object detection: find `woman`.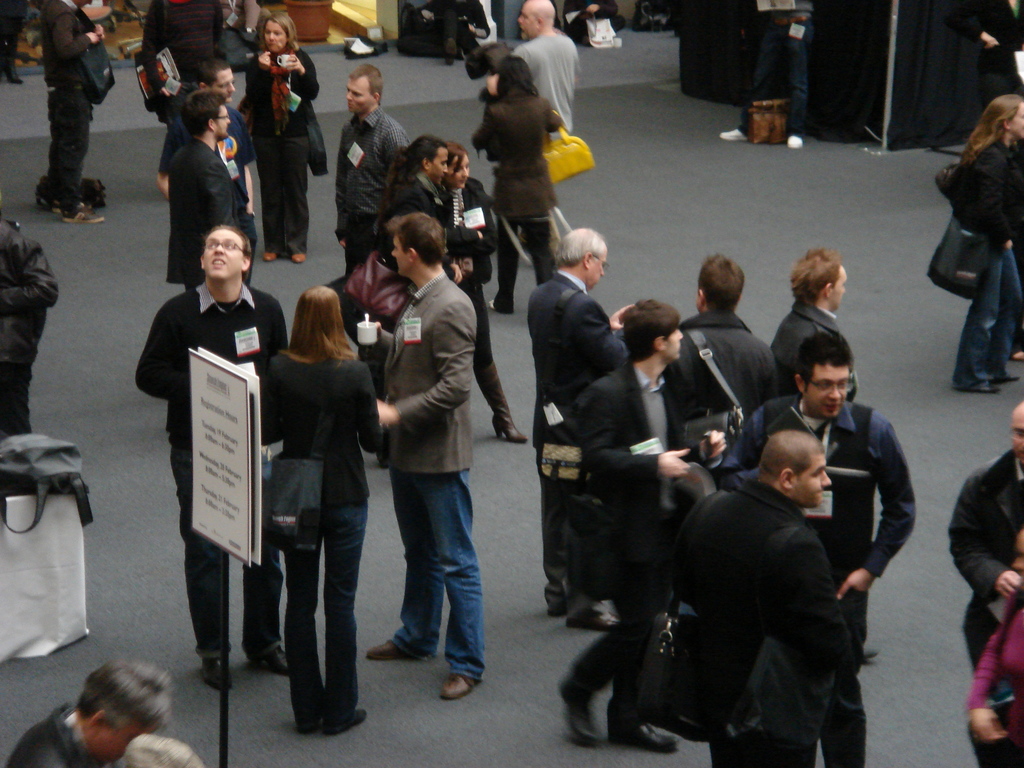
detection(435, 140, 524, 448).
